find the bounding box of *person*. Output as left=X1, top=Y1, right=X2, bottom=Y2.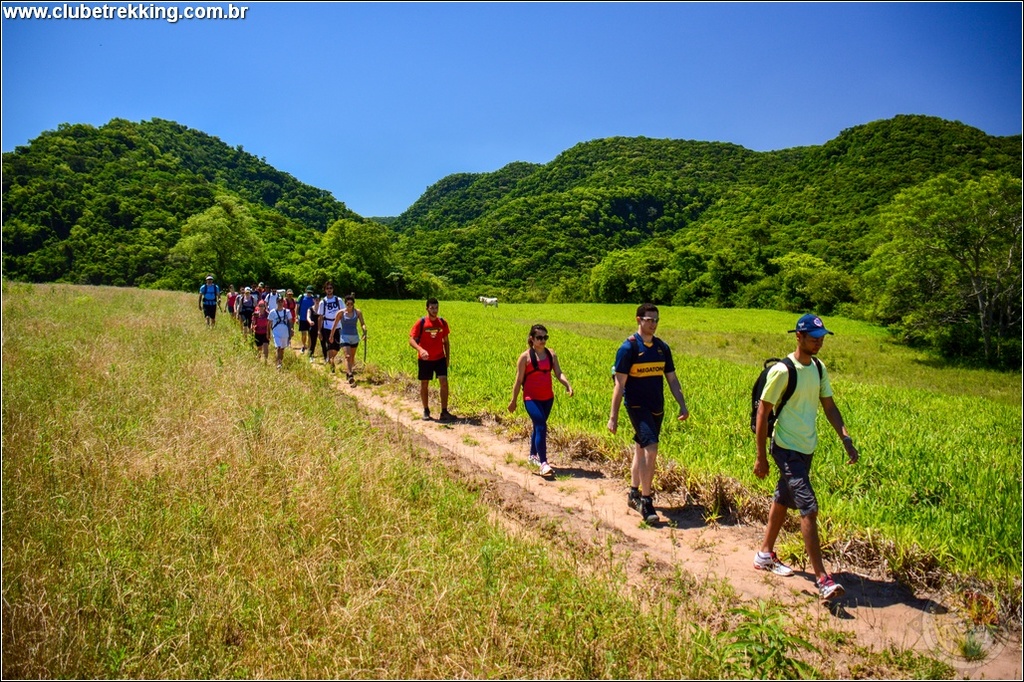
left=291, top=284, right=315, bottom=352.
